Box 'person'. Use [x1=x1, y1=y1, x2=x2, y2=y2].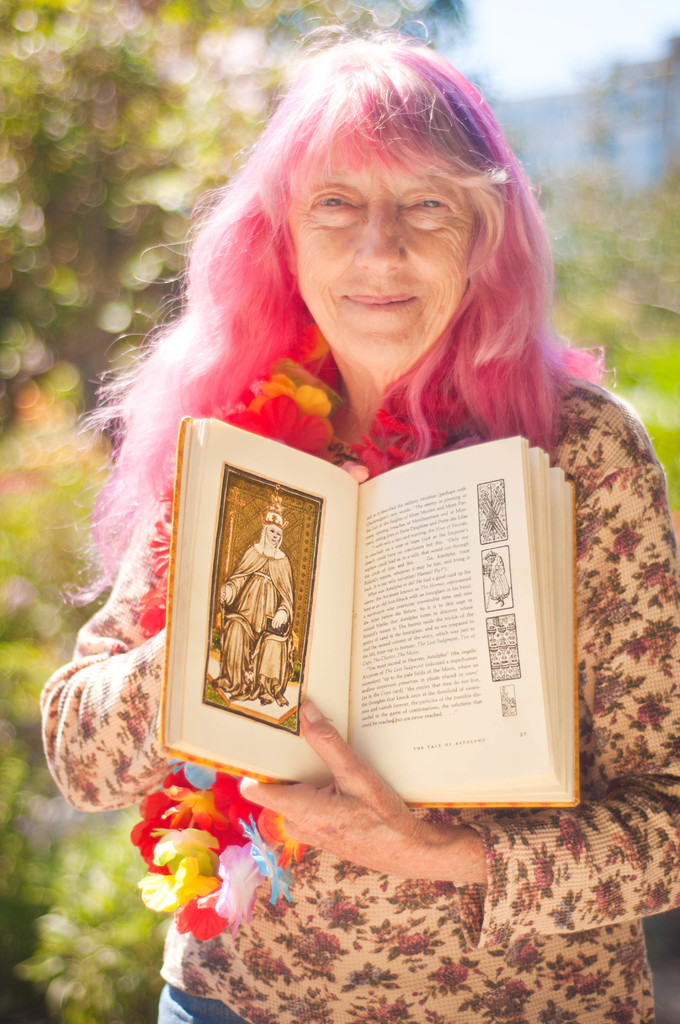
[x1=213, y1=519, x2=290, y2=713].
